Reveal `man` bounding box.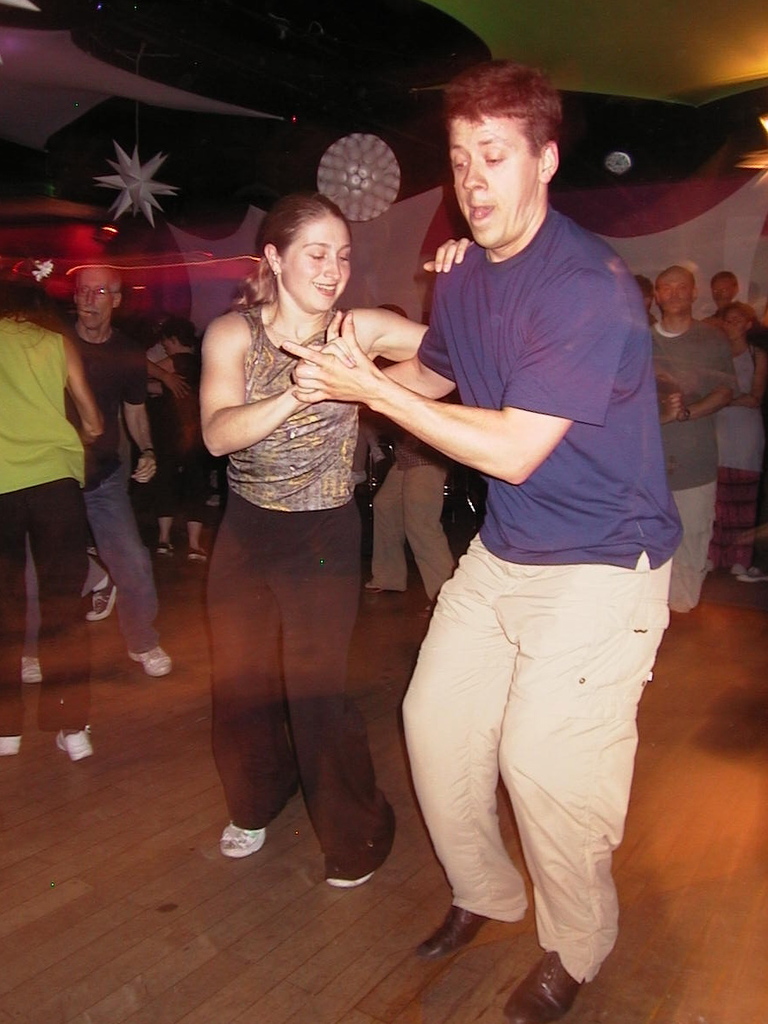
Revealed: crop(21, 259, 176, 680).
